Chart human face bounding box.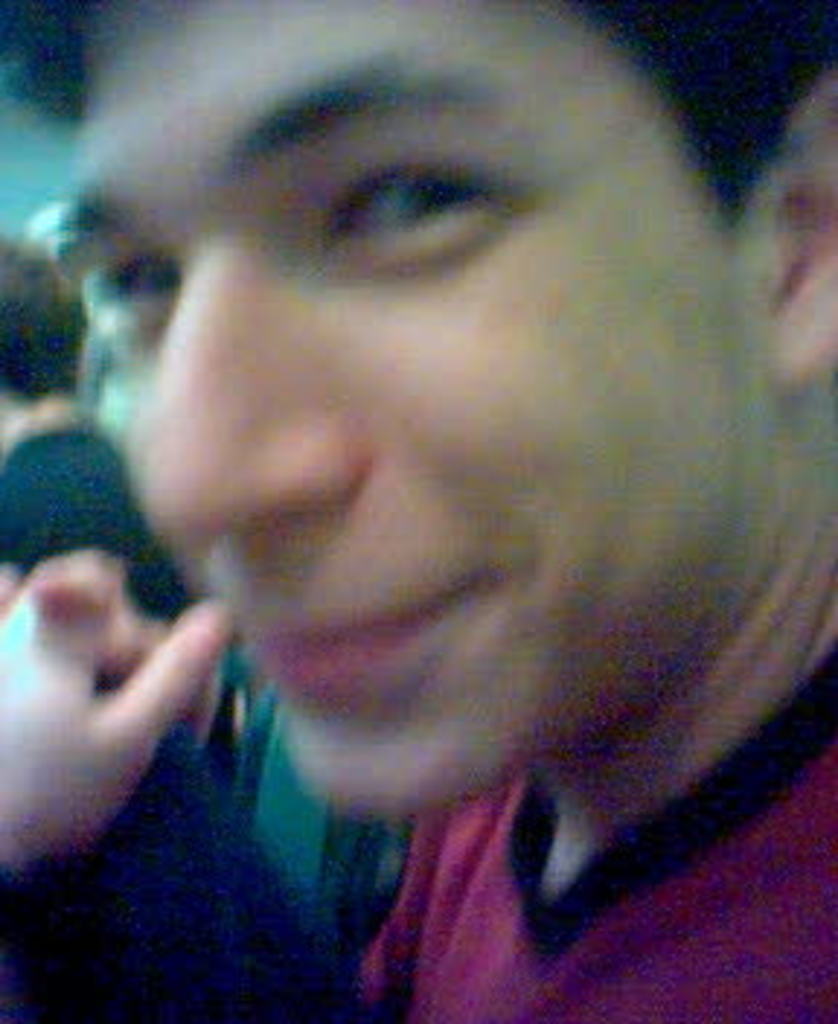
Charted: rect(58, 3, 742, 823).
